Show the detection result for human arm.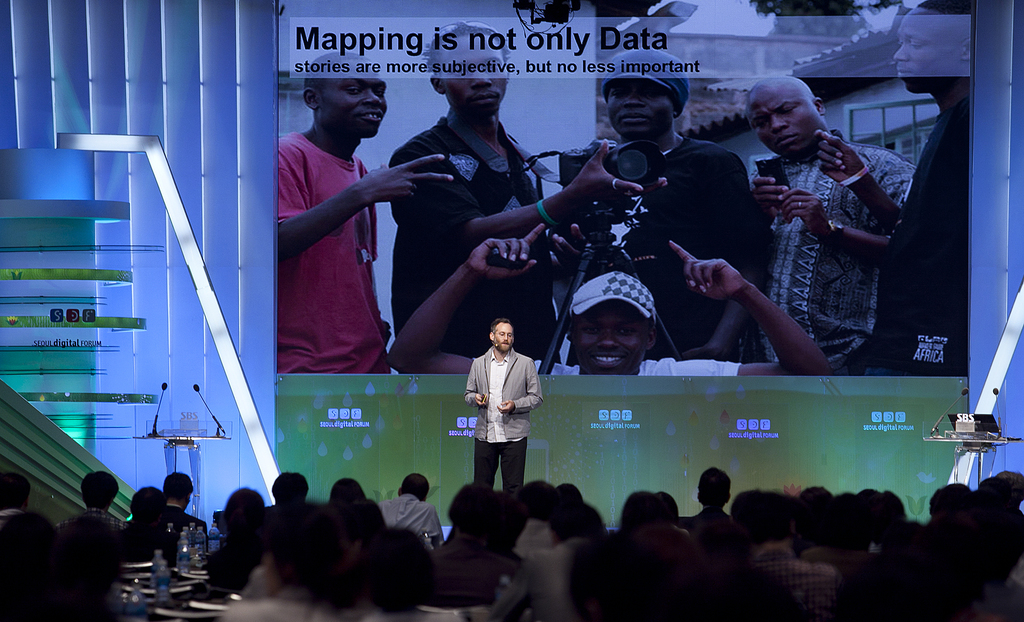
l=275, t=151, r=456, b=260.
